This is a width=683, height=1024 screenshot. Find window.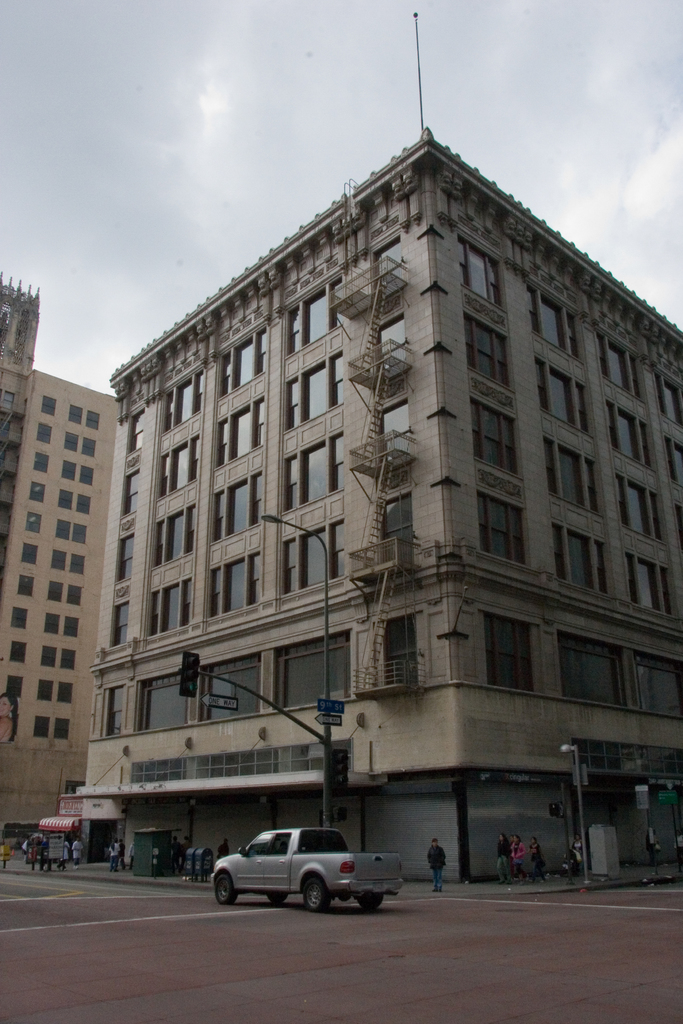
Bounding box: detection(65, 648, 76, 676).
